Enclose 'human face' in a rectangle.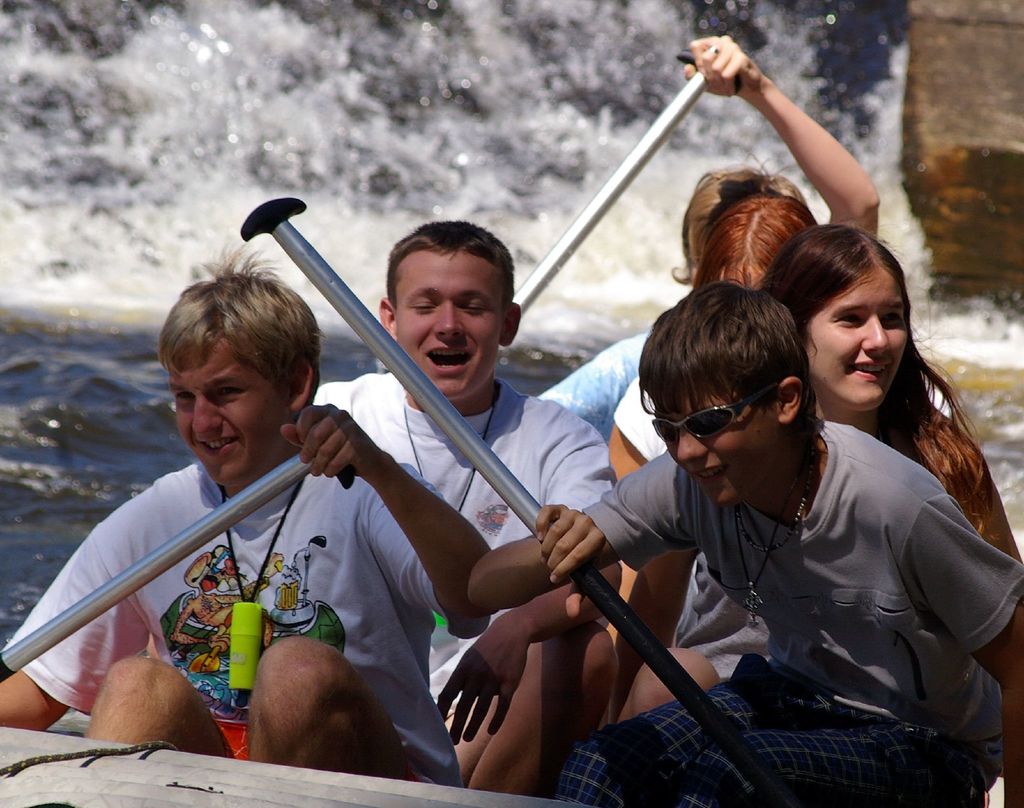
(left=390, top=249, right=504, bottom=401).
